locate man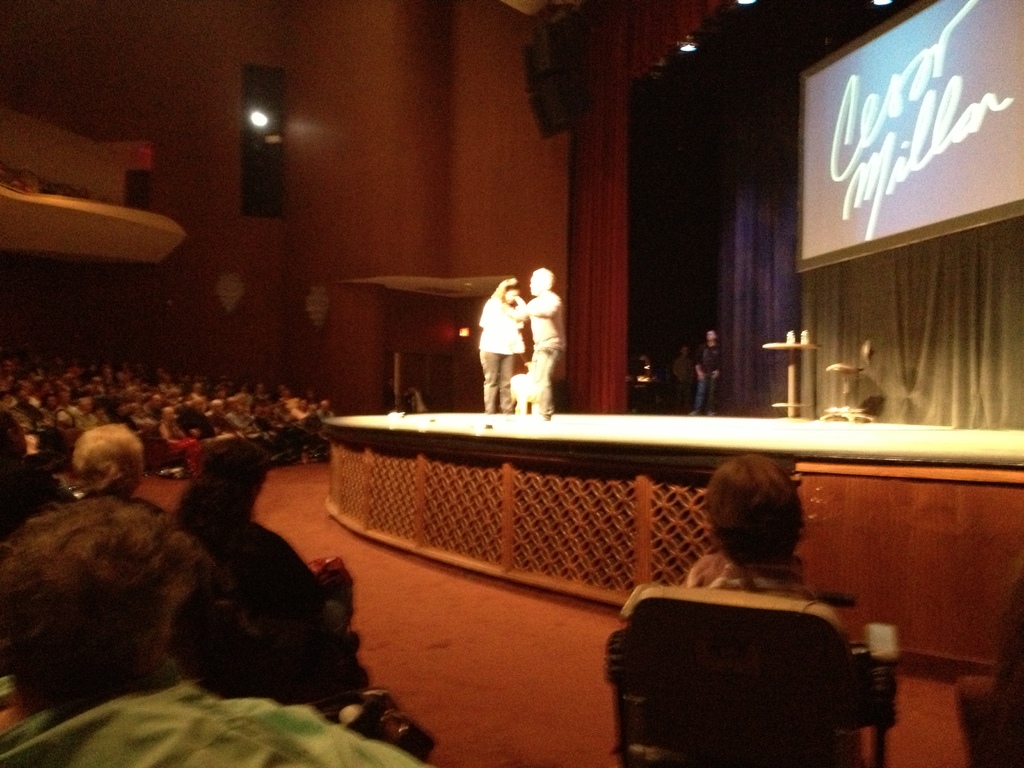
box=[518, 269, 567, 417]
